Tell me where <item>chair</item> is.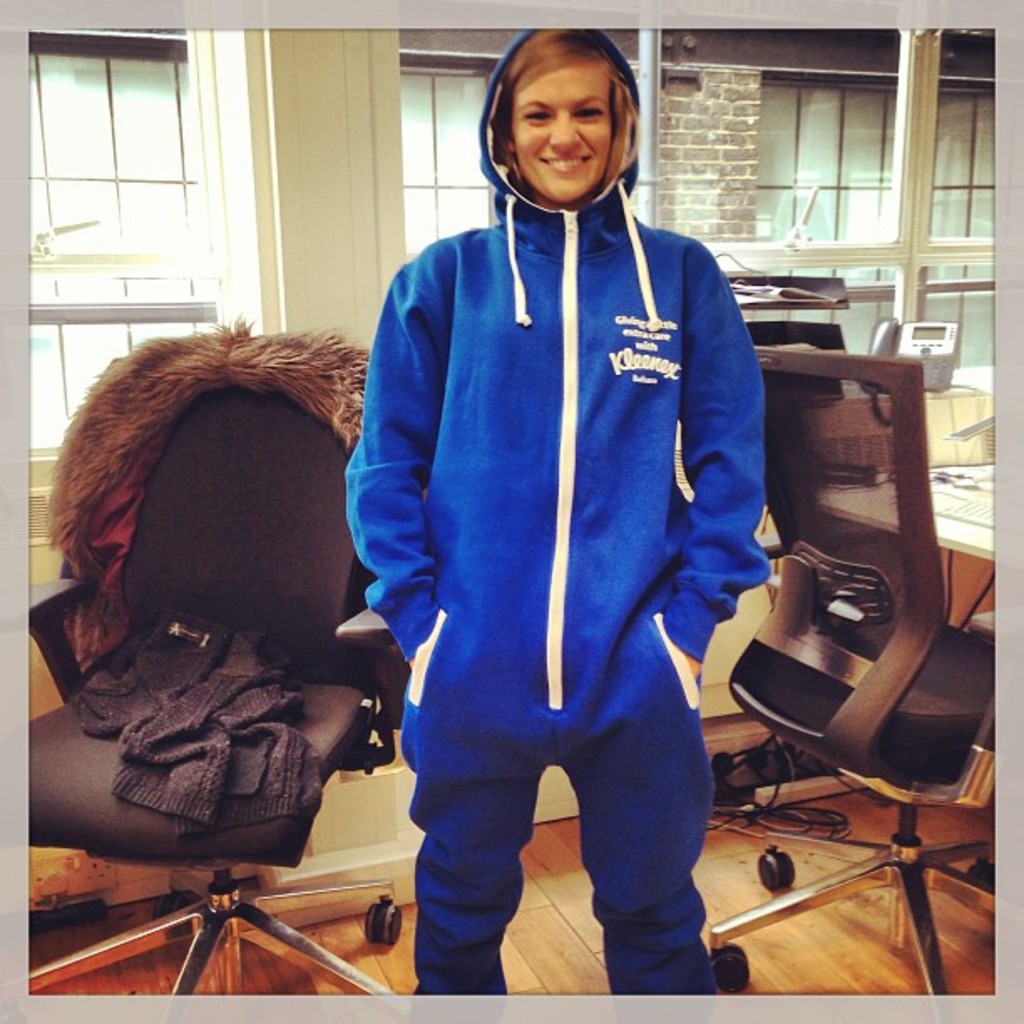
<item>chair</item> is at 716:325:1012:940.
